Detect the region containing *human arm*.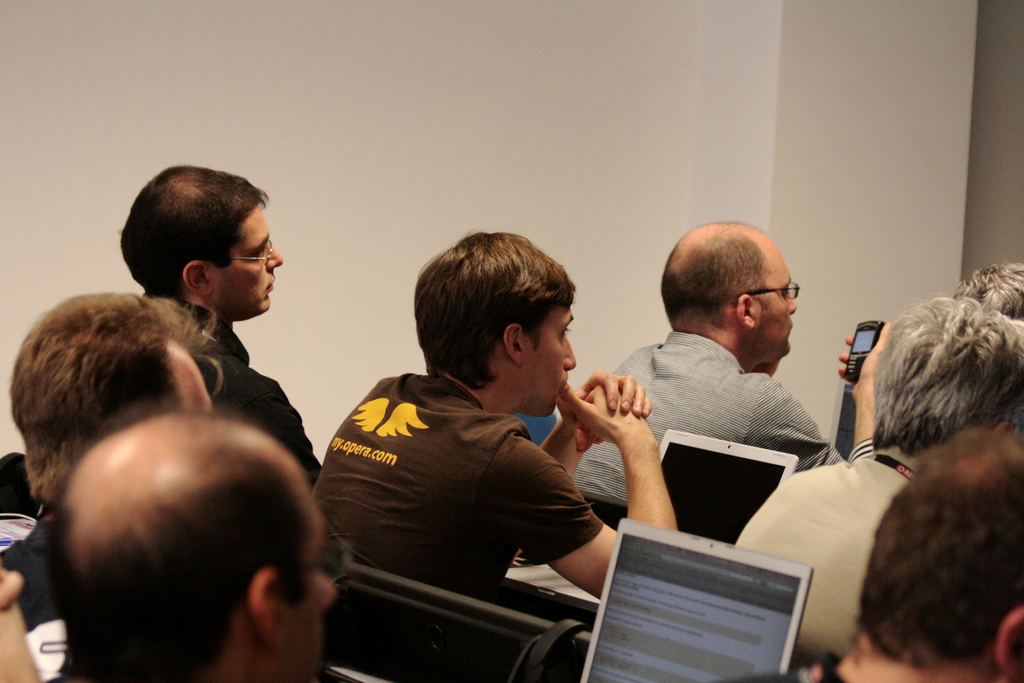
[545,363,656,483].
